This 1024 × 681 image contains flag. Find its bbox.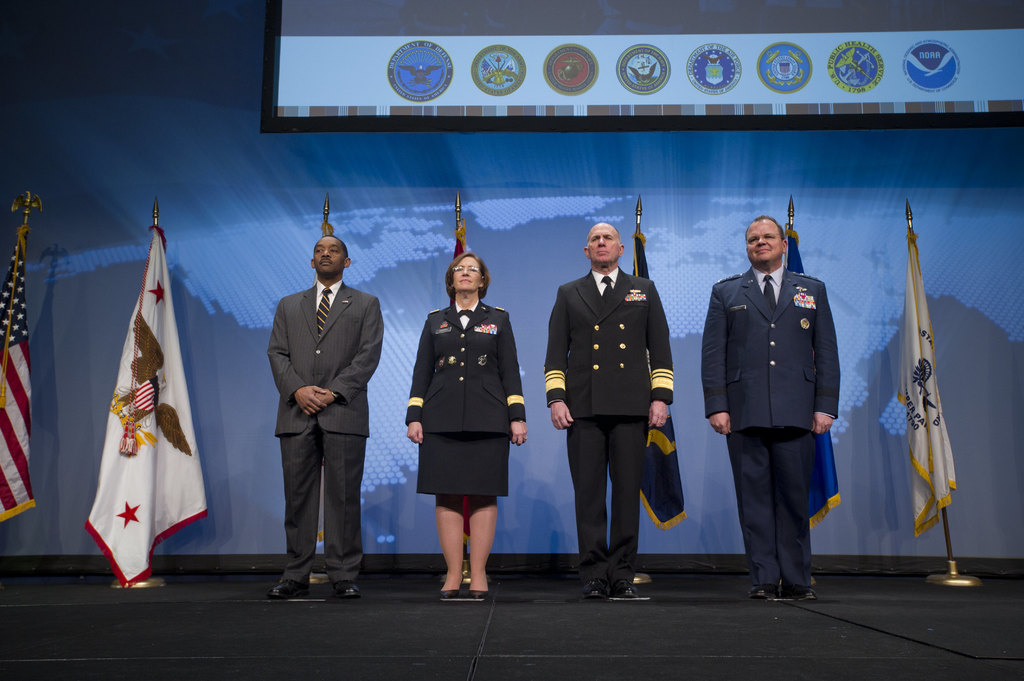
Rect(318, 213, 340, 238).
